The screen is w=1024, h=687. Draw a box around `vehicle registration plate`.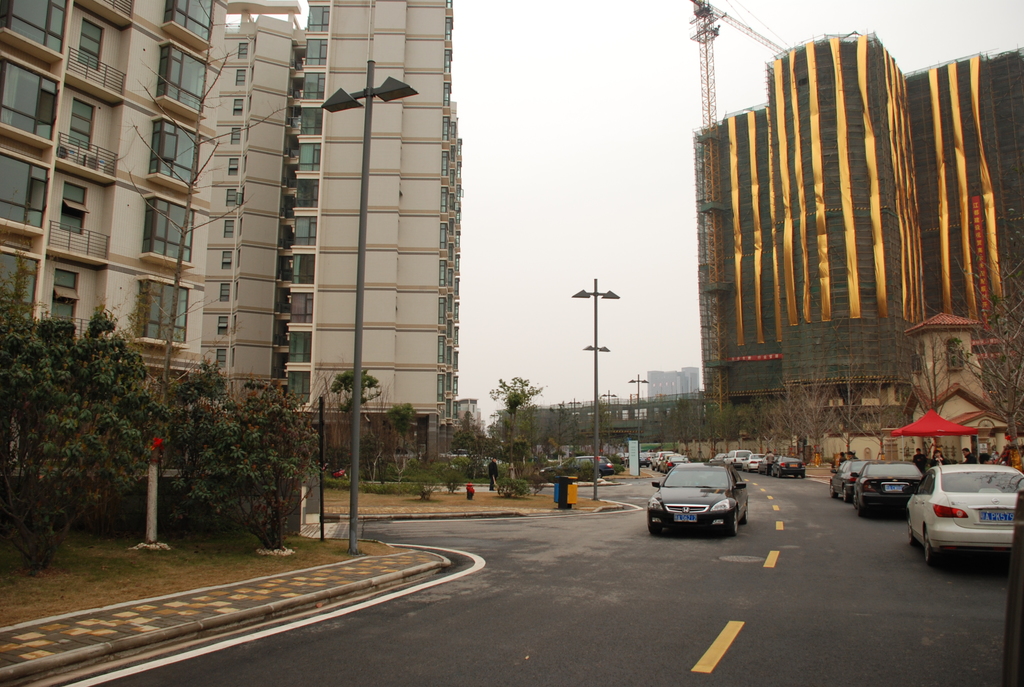
{"left": 980, "top": 510, "right": 1016, "bottom": 525}.
